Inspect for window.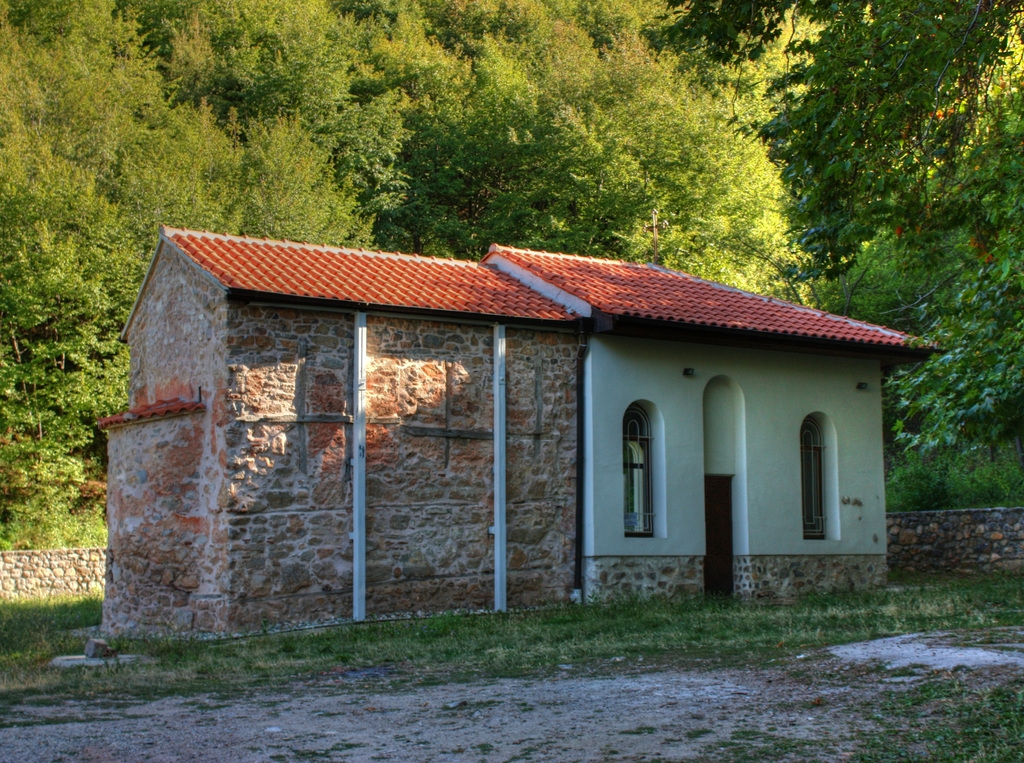
Inspection: 621:405:655:538.
